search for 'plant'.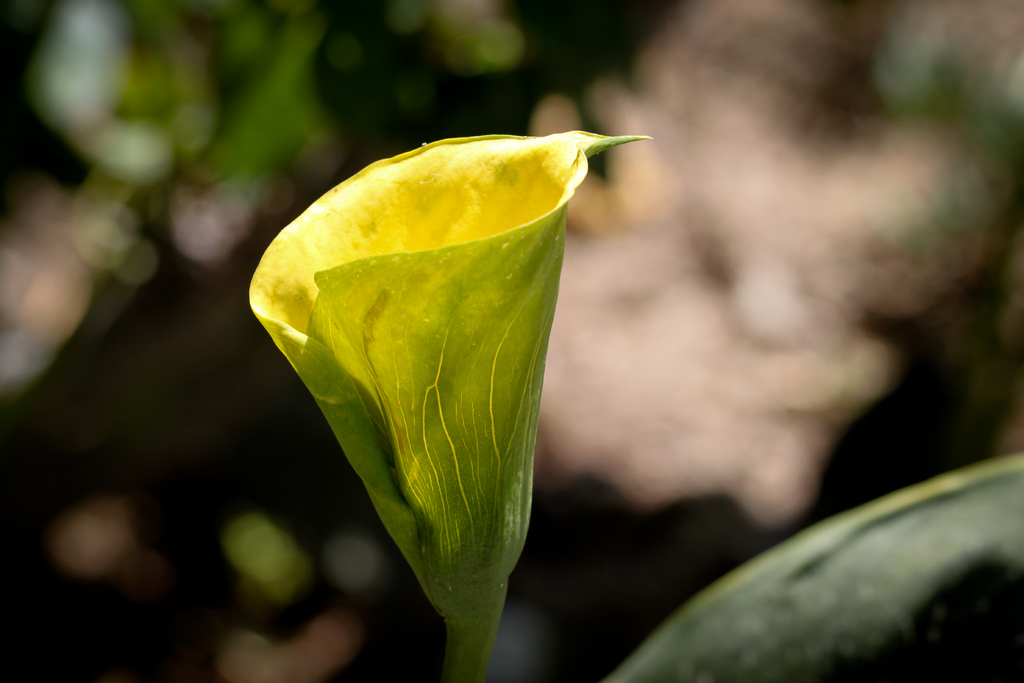
Found at select_region(243, 122, 1023, 682).
